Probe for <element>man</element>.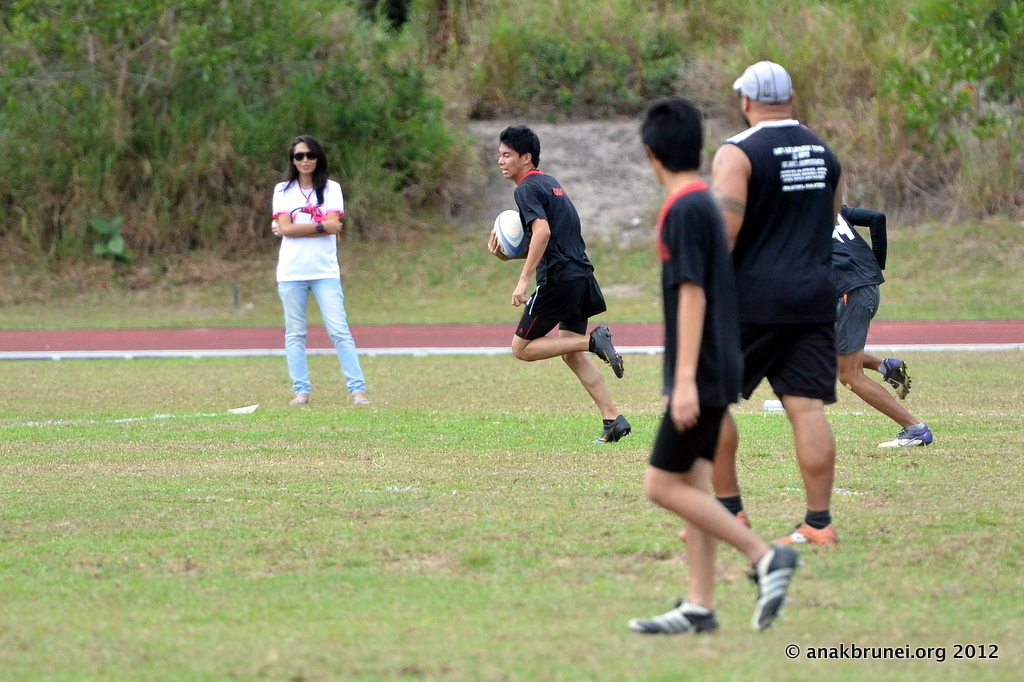
Probe result: <box>676,59,845,541</box>.
